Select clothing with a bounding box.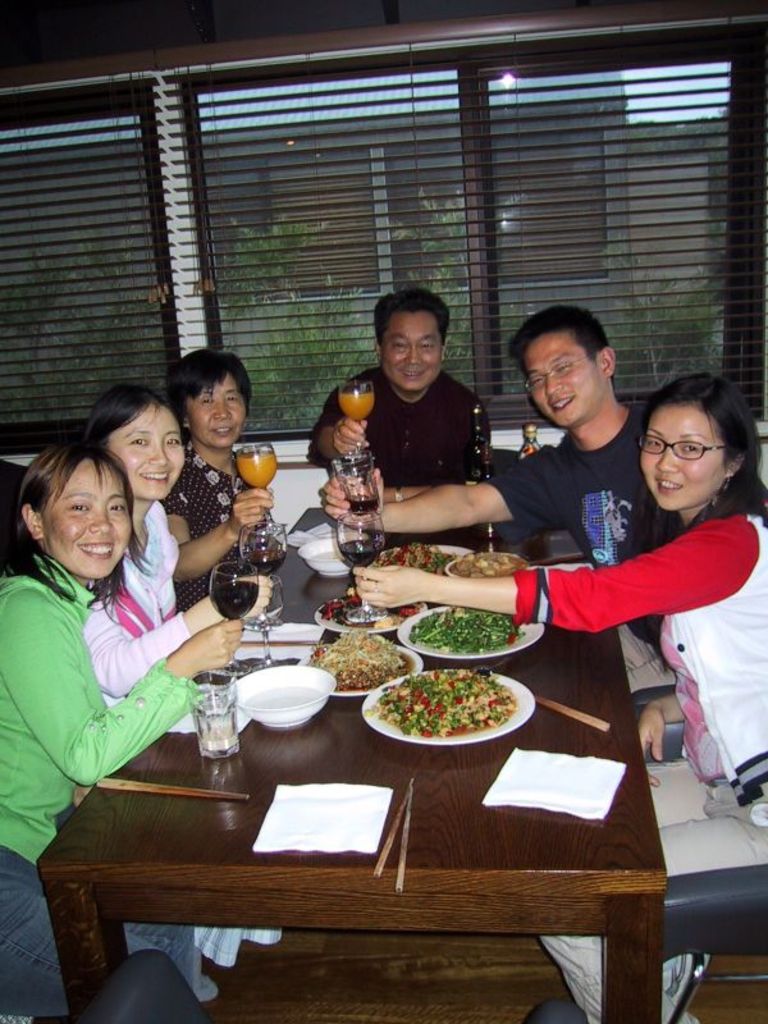
[159,431,287,611].
